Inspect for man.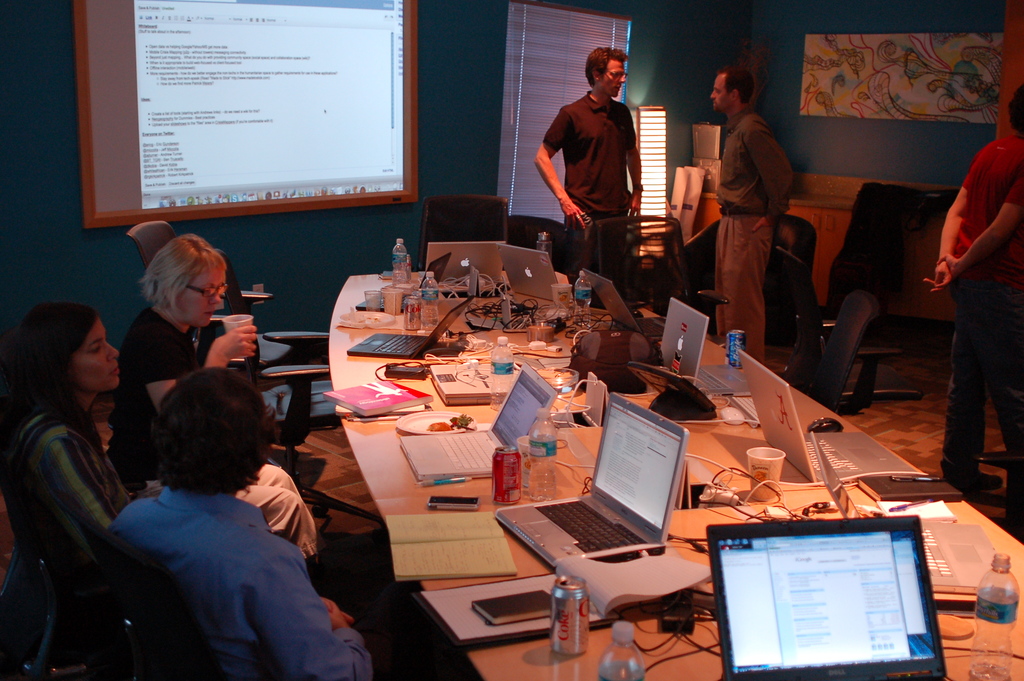
Inspection: left=532, top=52, right=655, bottom=240.
